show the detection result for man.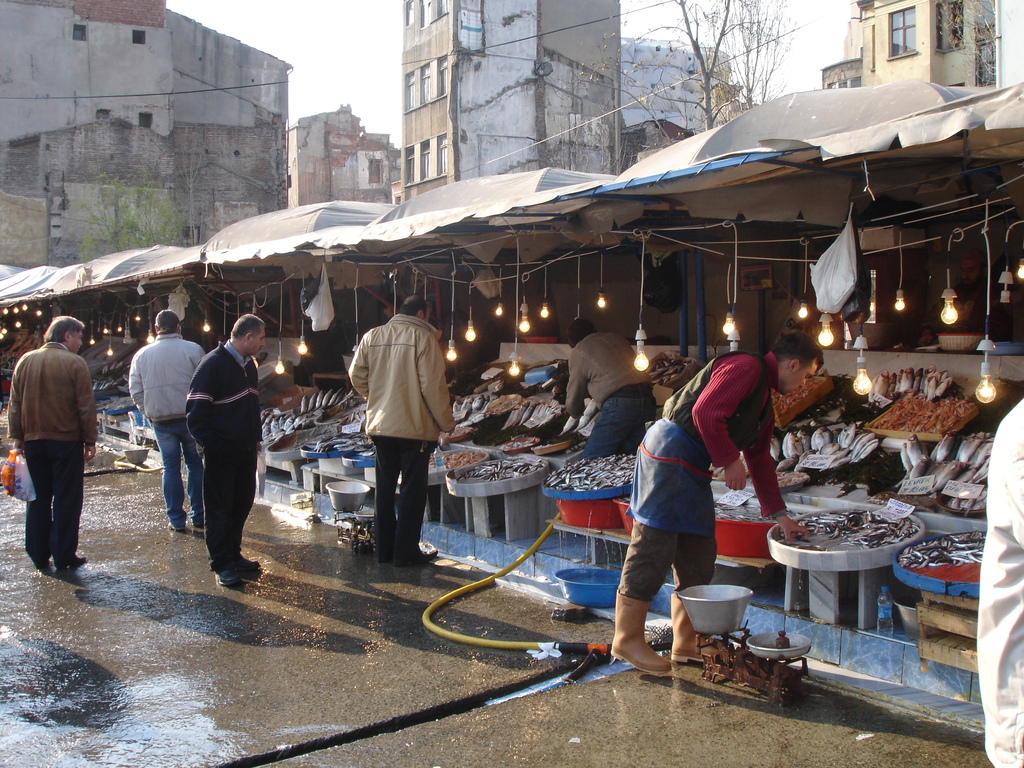
Rect(0, 312, 108, 572).
